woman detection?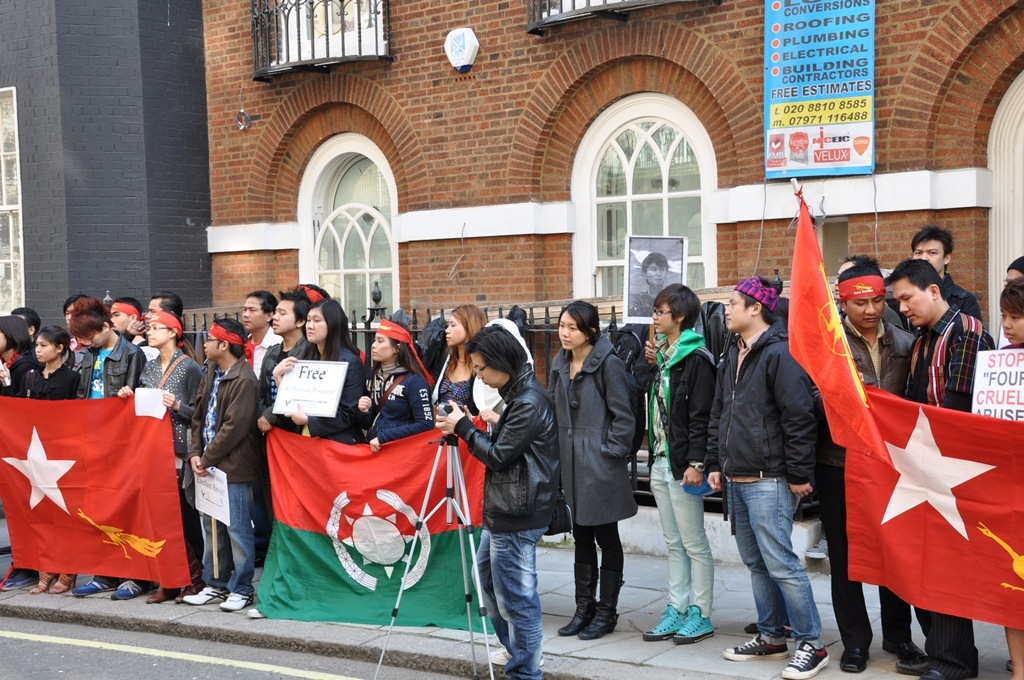
l=356, t=317, r=438, b=453
